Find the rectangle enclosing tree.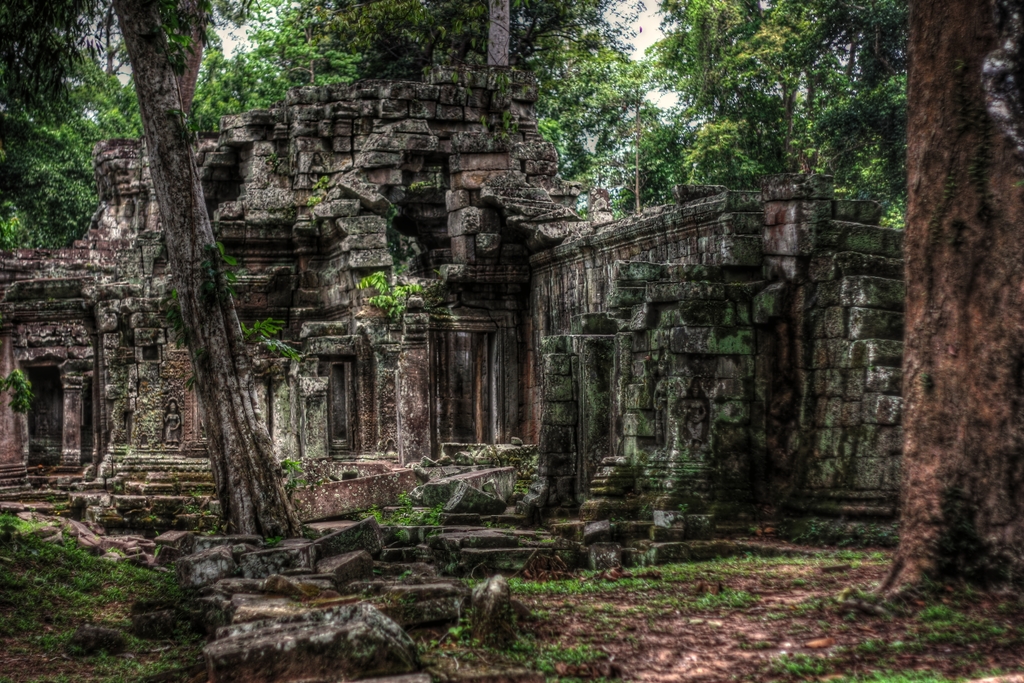
0, 0, 304, 545.
